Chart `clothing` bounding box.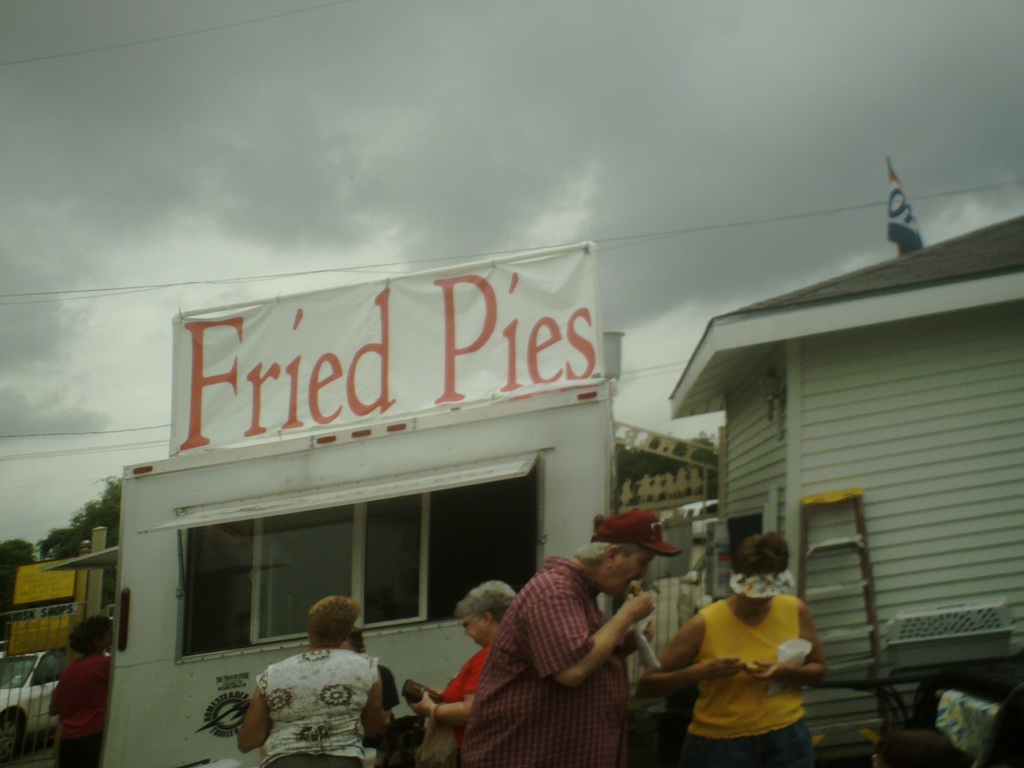
Charted: box(53, 655, 103, 767).
